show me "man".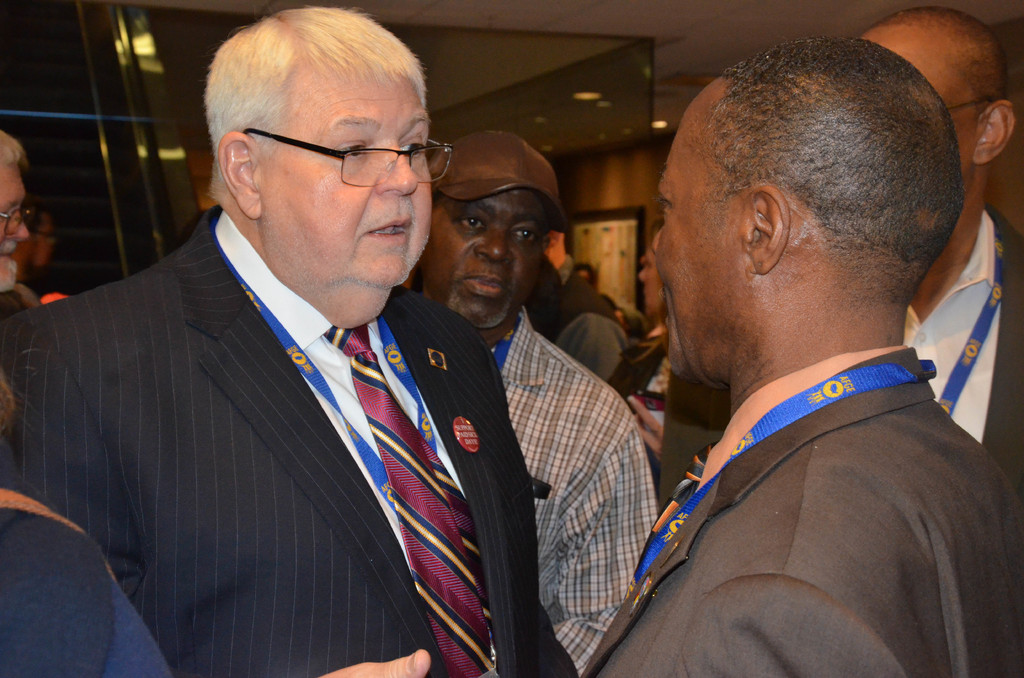
"man" is here: select_region(0, 133, 27, 298).
